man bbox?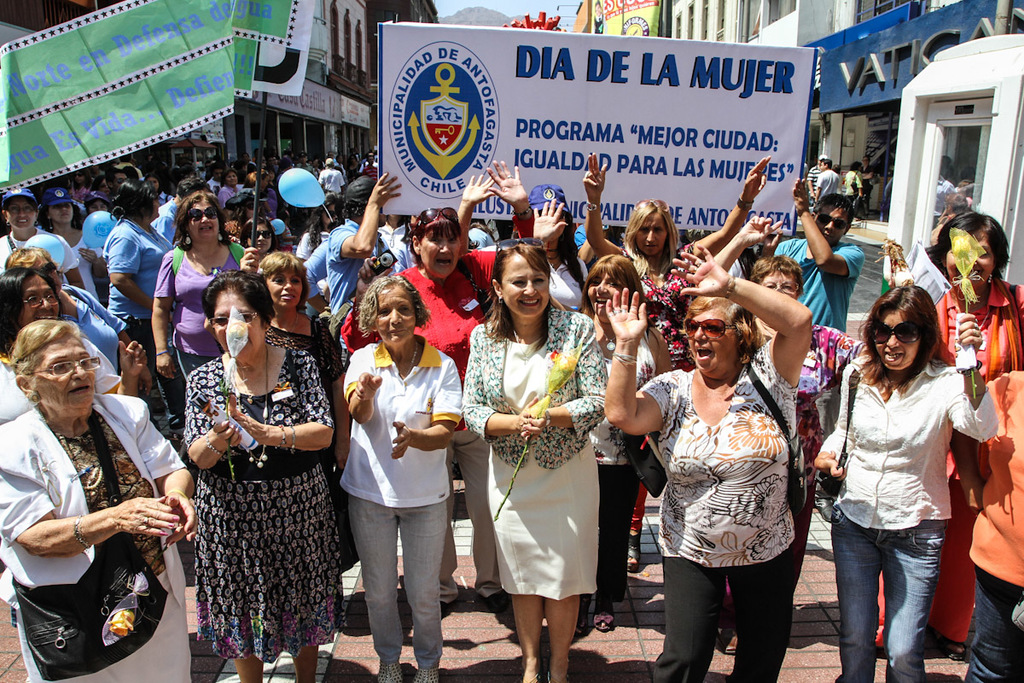
x1=364 y1=155 x2=374 y2=177
